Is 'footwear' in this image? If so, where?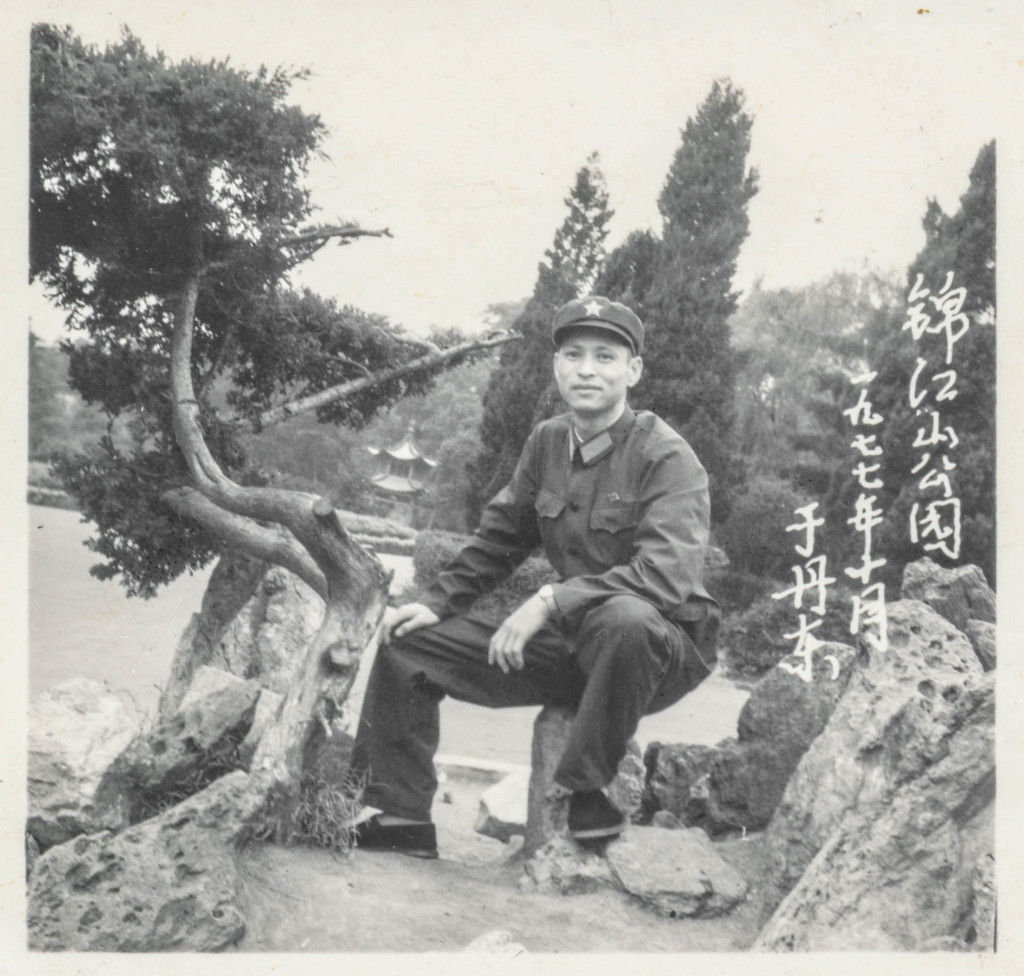
Yes, at [x1=569, y1=793, x2=631, y2=846].
